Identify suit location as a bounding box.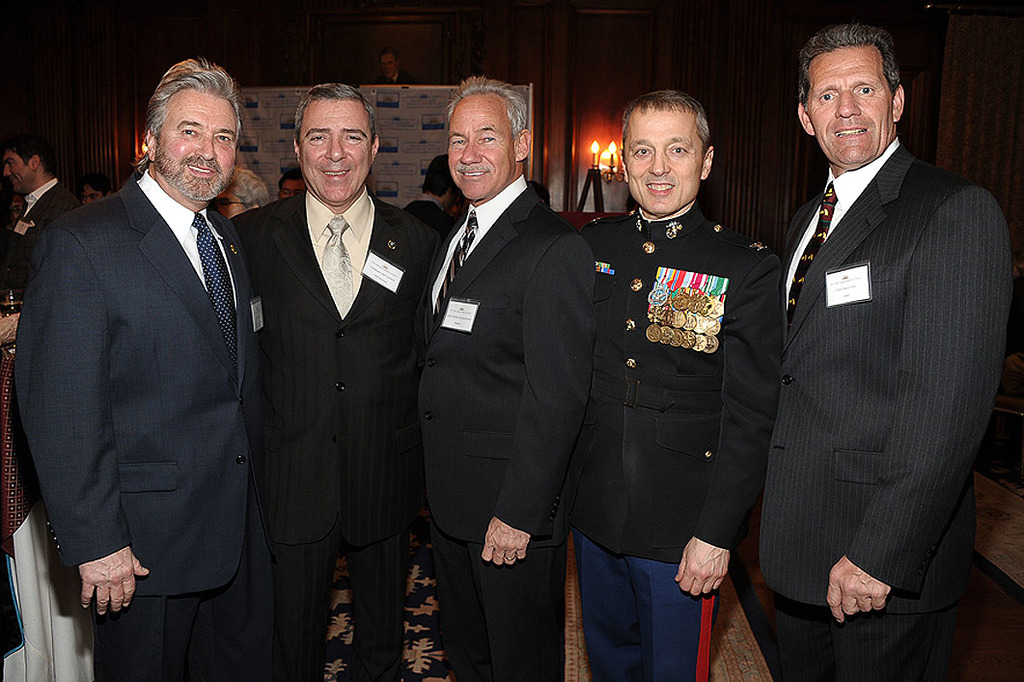
{"left": 760, "top": 48, "right": 1007, "bottom": 678}.
